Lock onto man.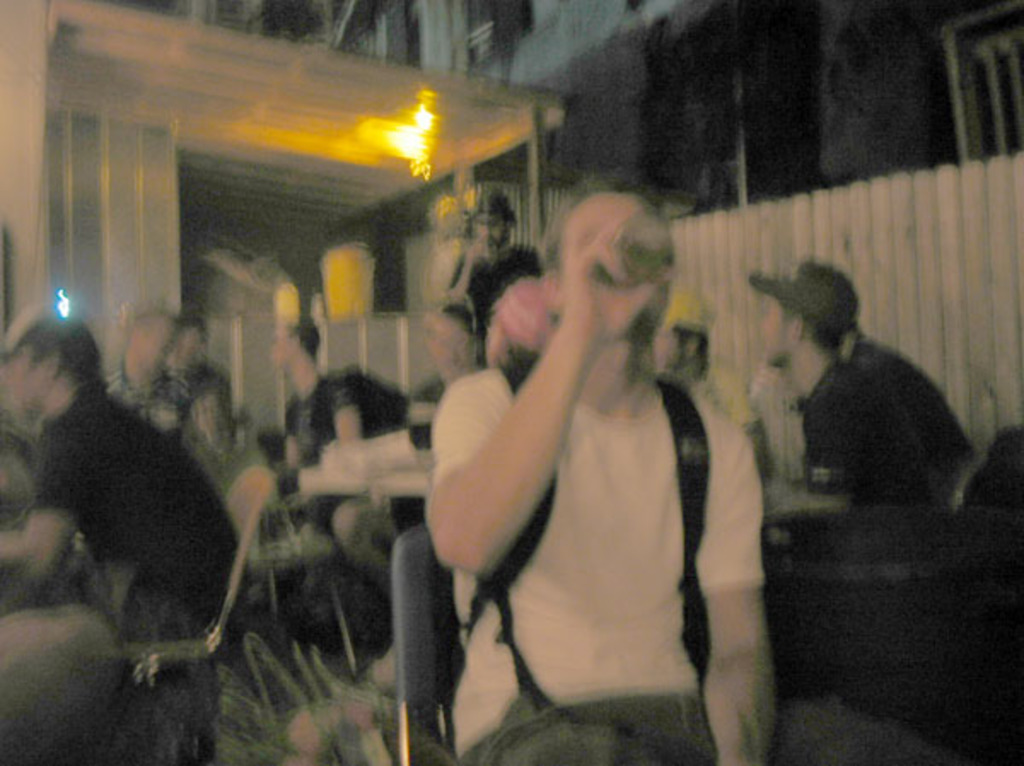
Locked: rect(439, 189, 539, 353).
